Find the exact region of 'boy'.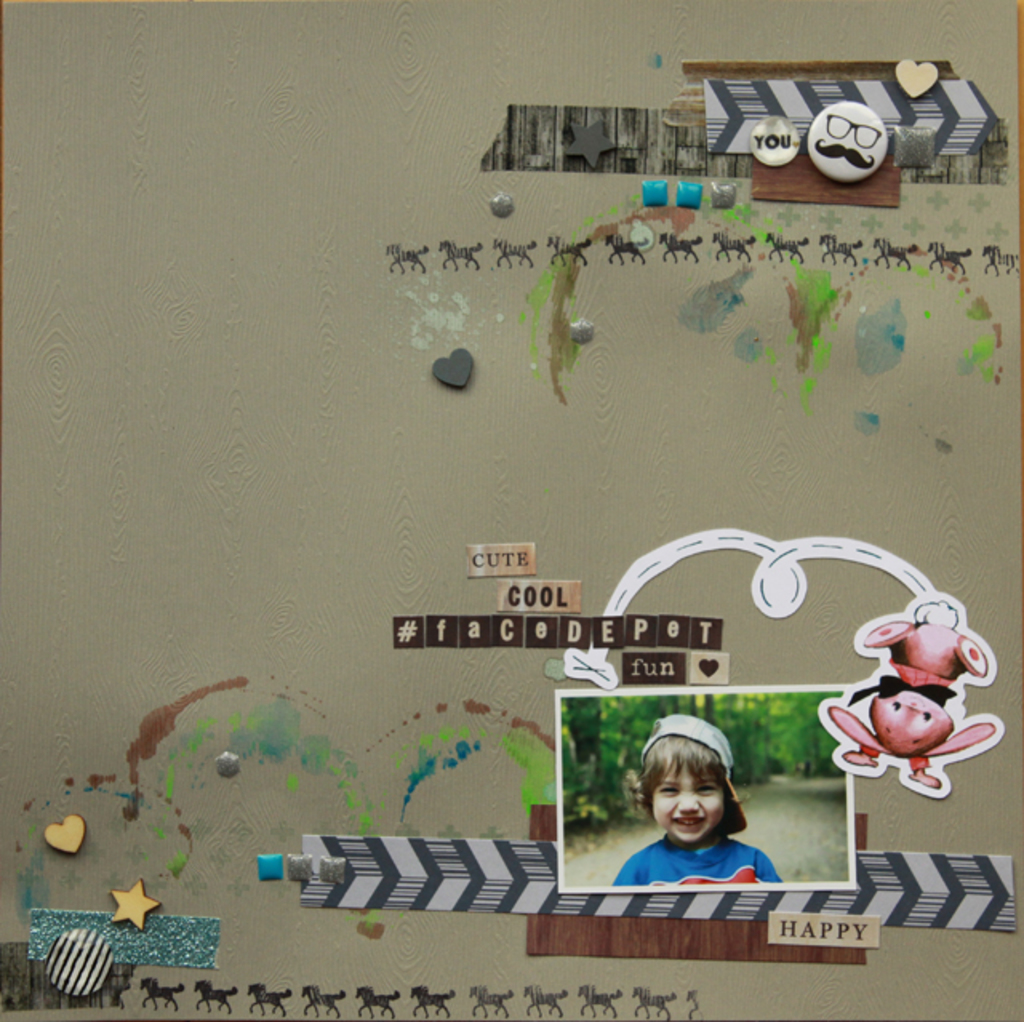
Exact region: <region>619, 747, 770, 926</region>.
